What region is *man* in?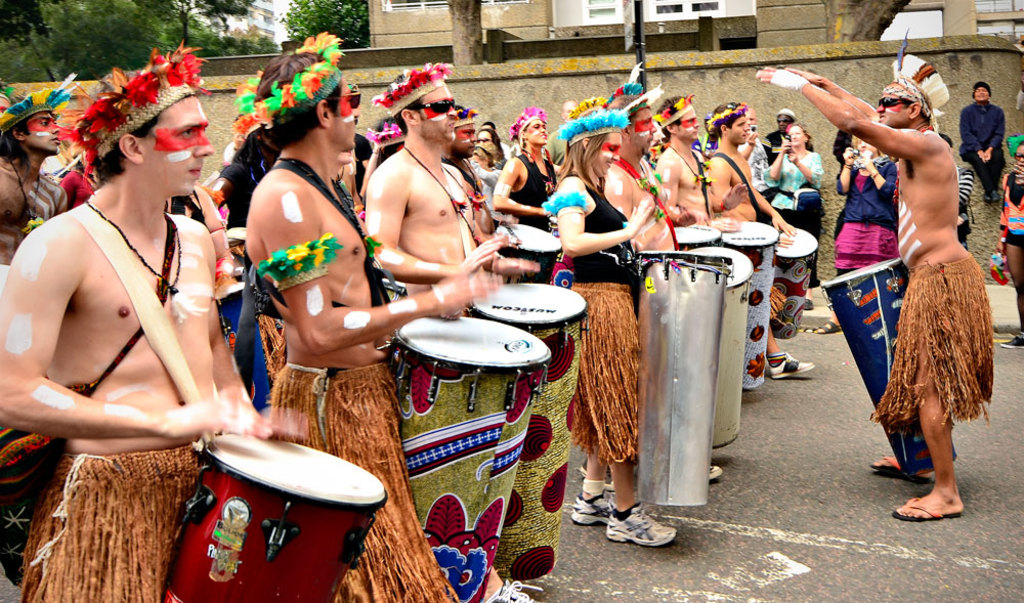
box=[0, 72, 70, 602].
